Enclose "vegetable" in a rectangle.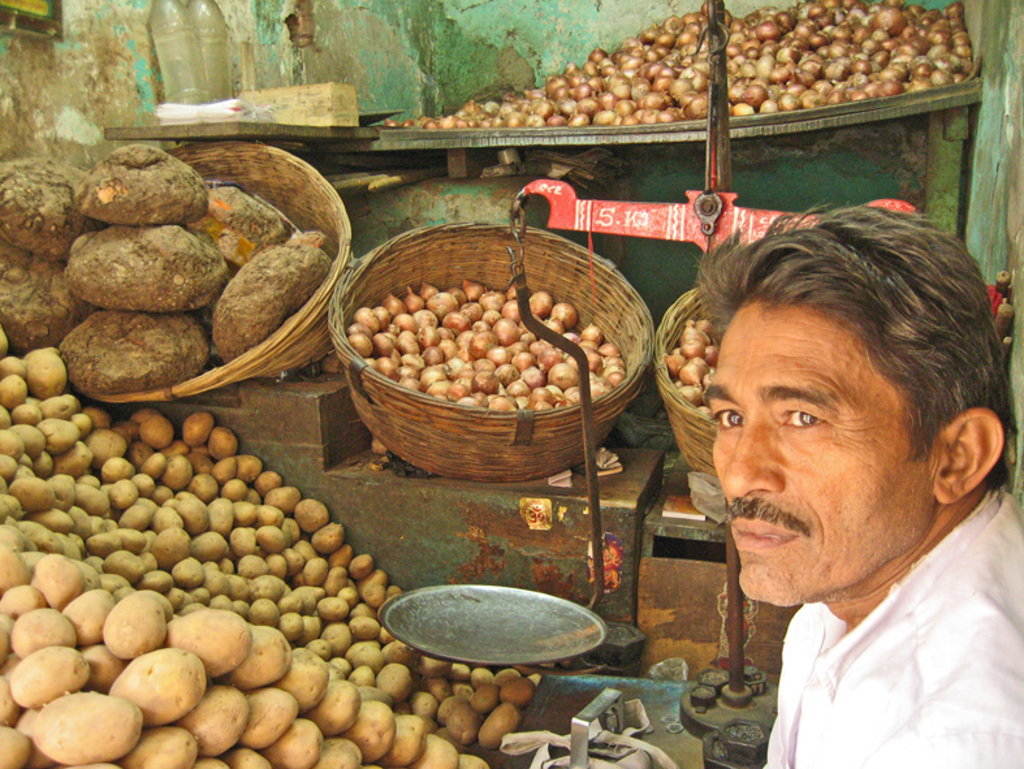
left=609, top=372, right=623, bottom=386.
